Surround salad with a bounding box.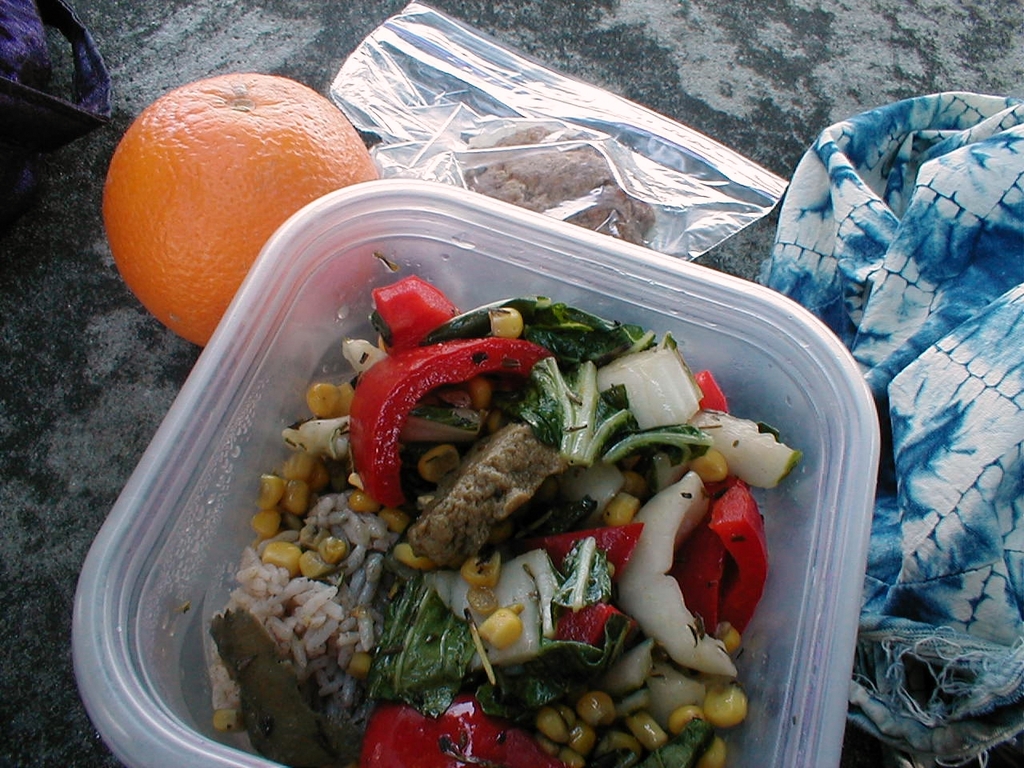
<bbox>183, 272, 799, 767</bbox>.
